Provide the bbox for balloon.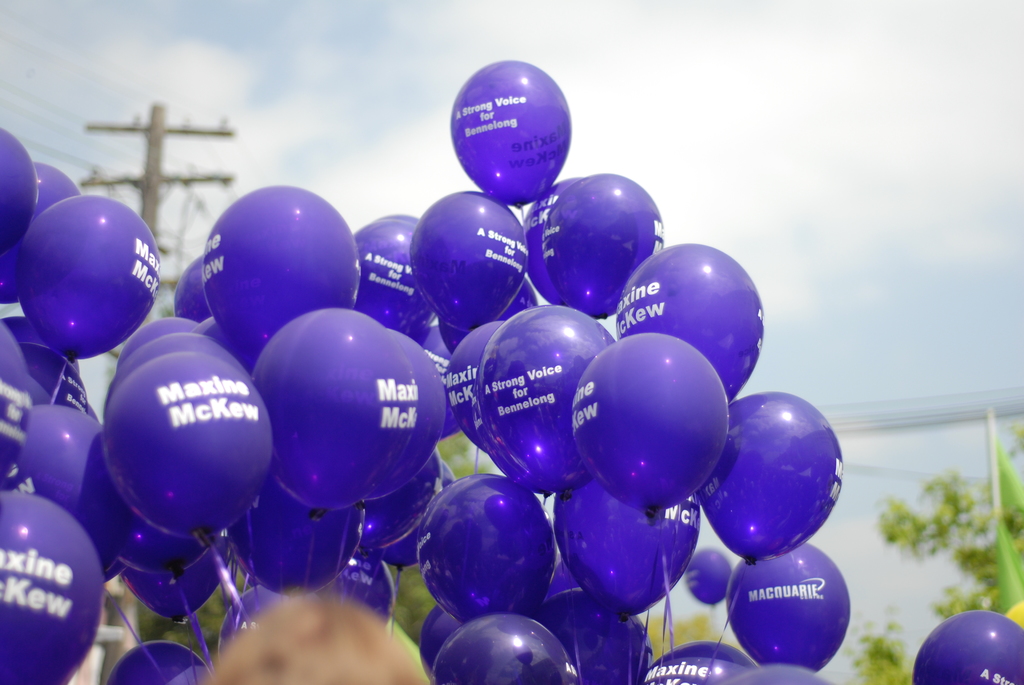
rect(574, 335, 732, 514).
